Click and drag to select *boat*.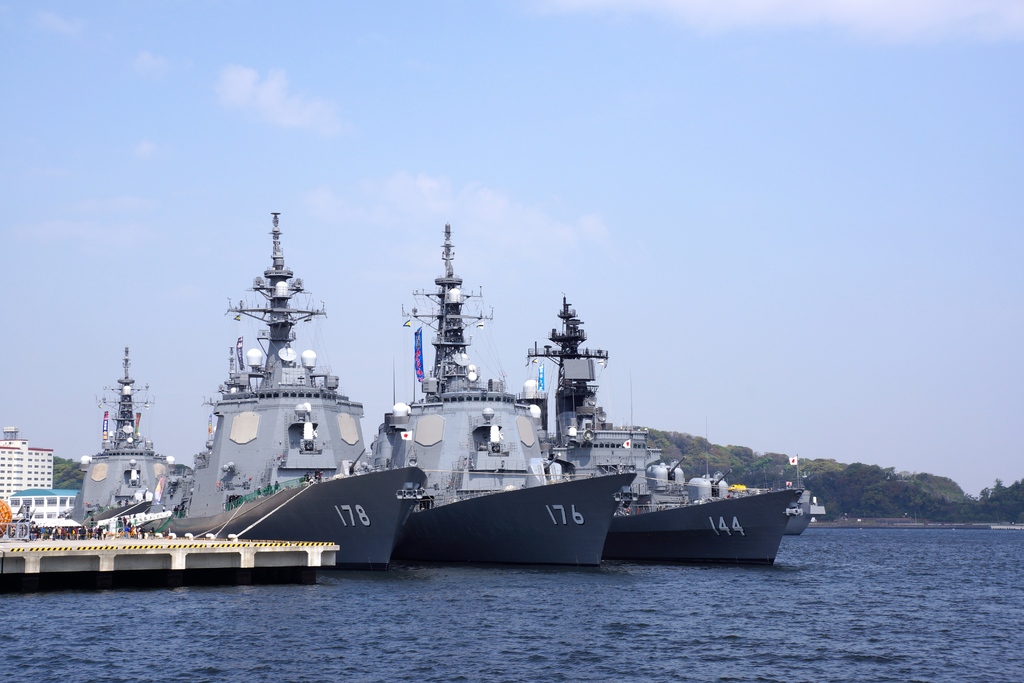
Selection: 72 211 429 568.
